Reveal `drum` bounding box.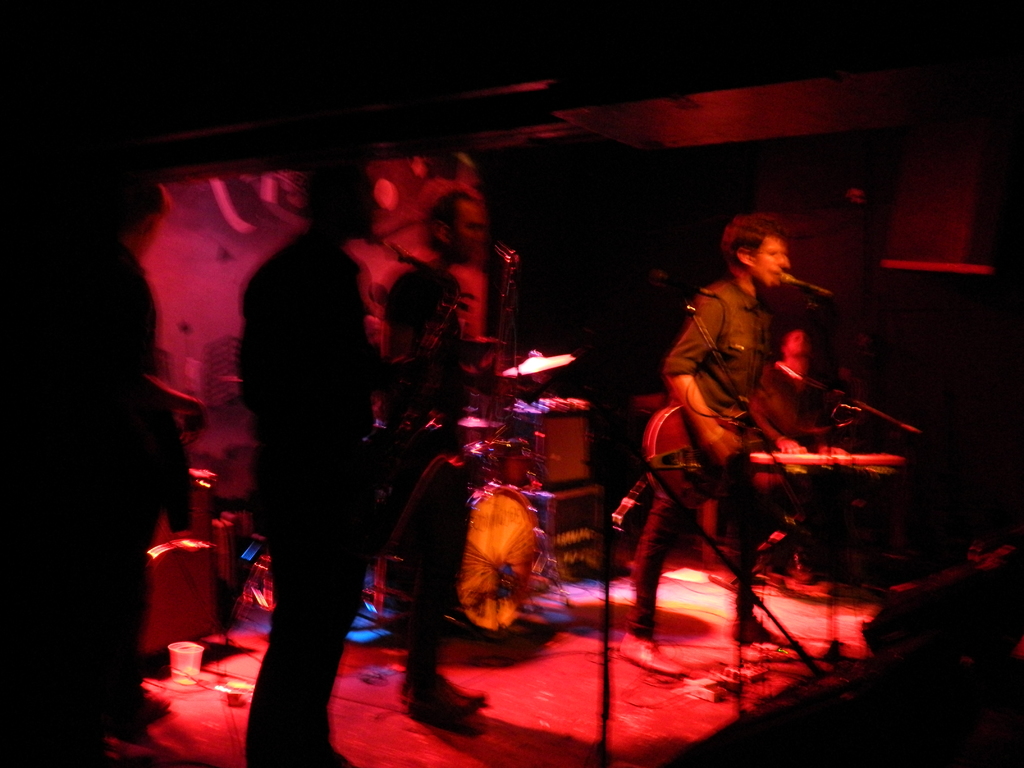
Revealed: [459,482,539,635].
